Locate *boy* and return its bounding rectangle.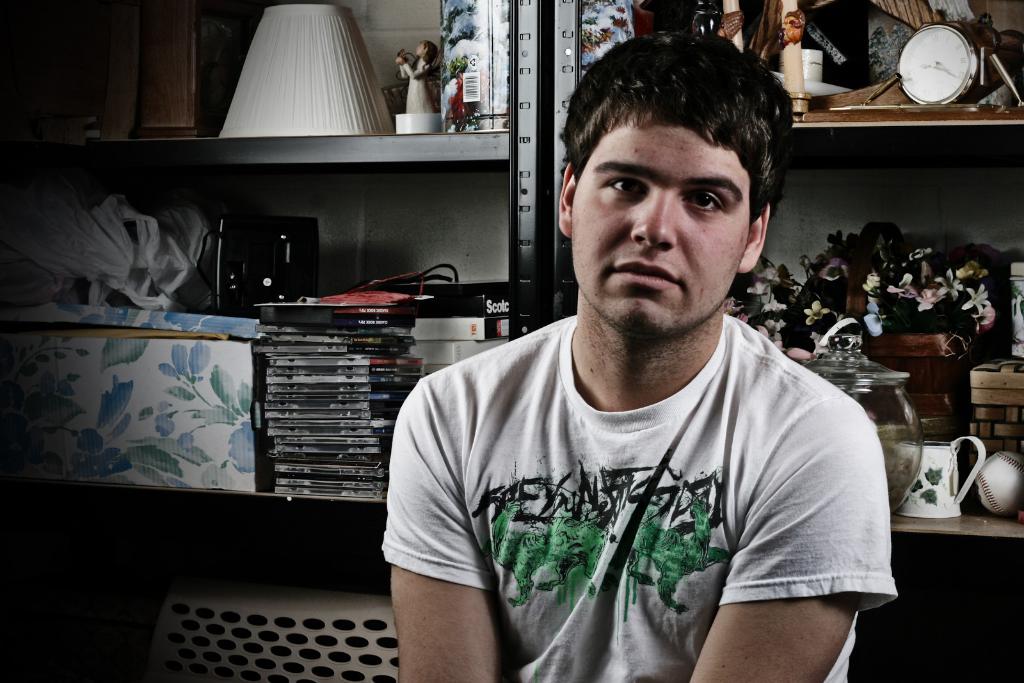
BBox(404, 72, 925, 647).
